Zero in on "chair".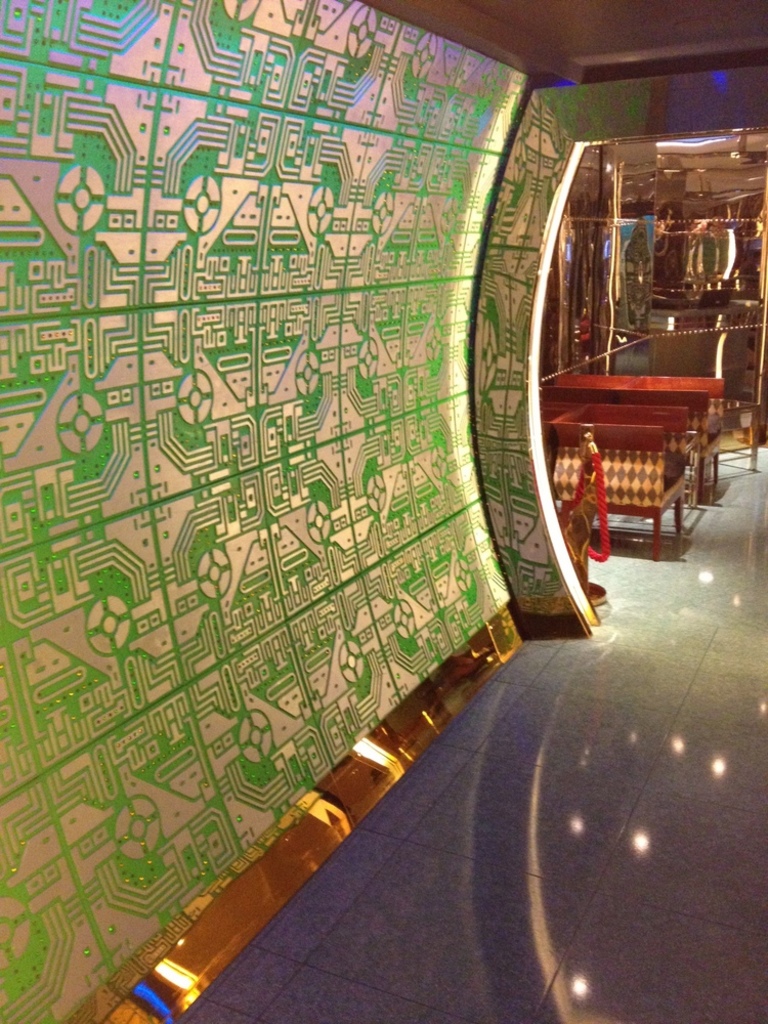
Zeroed in: [left=553, top=408, right=693, bottom=567].
